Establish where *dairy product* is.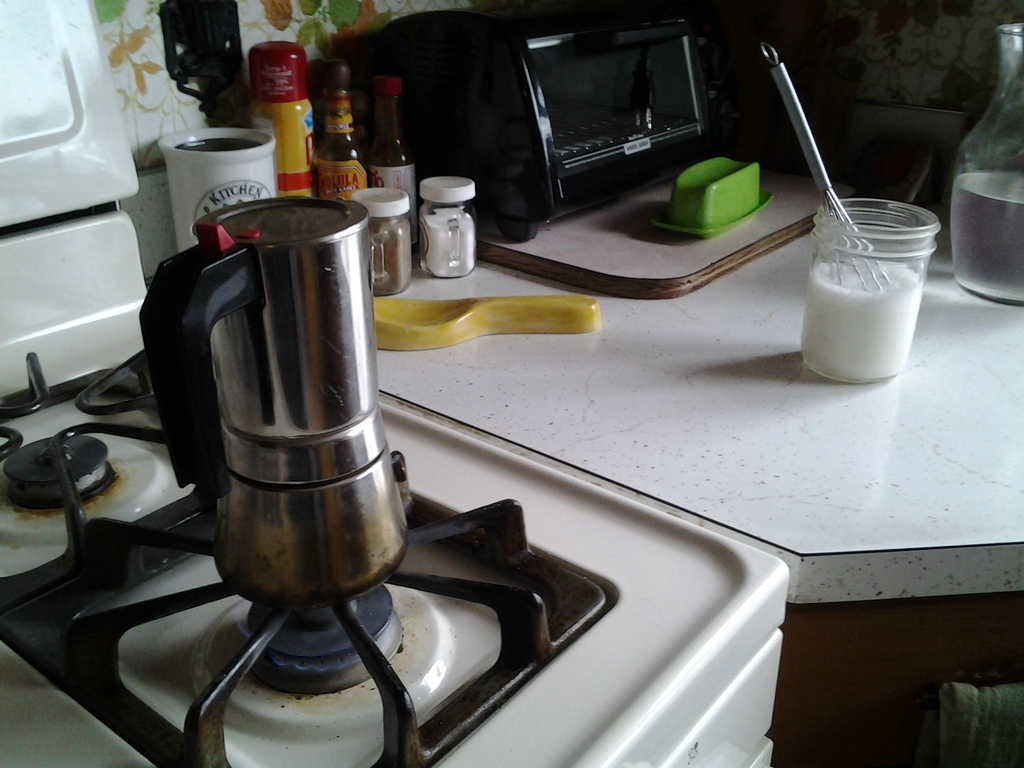
Established at <region>806, 212, 927, 378</region>.
